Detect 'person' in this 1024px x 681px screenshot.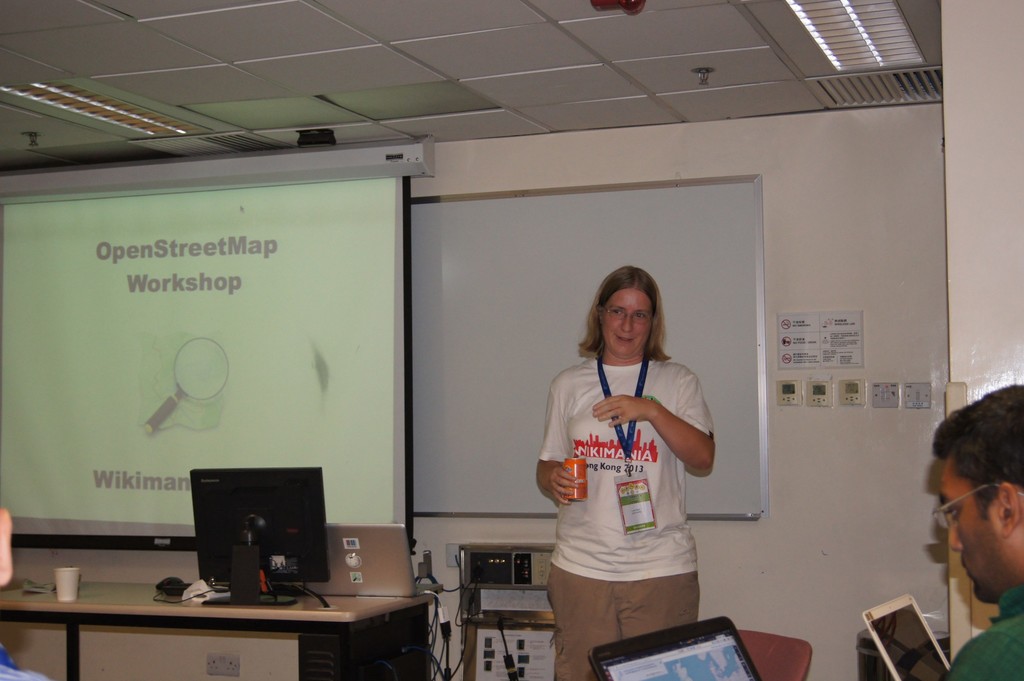
Detection: Rect(941, 384, 1023, 675).
